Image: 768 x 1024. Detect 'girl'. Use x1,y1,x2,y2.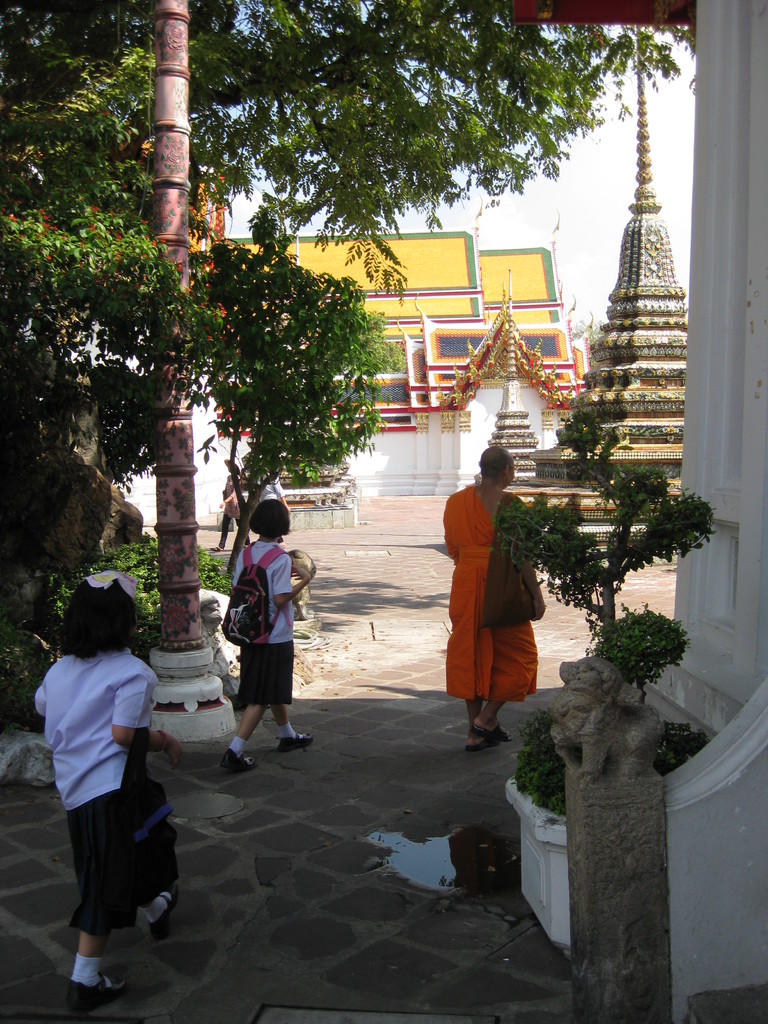
34,573,183,1011.
